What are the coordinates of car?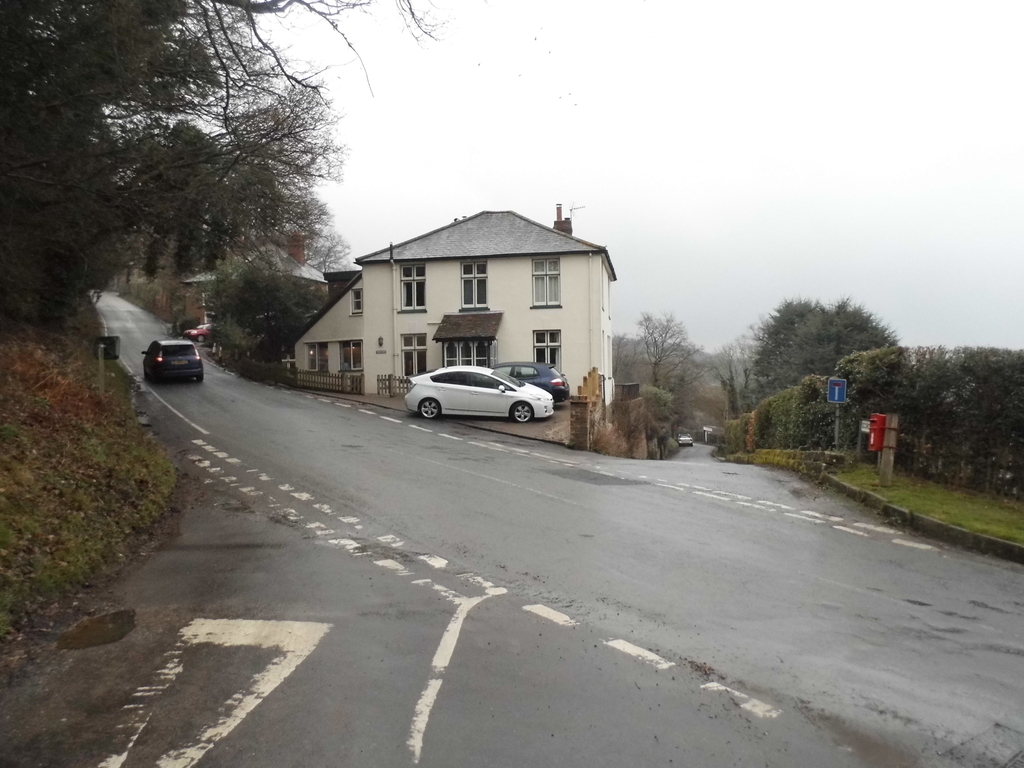
rect(404, 367, 554, 424).
